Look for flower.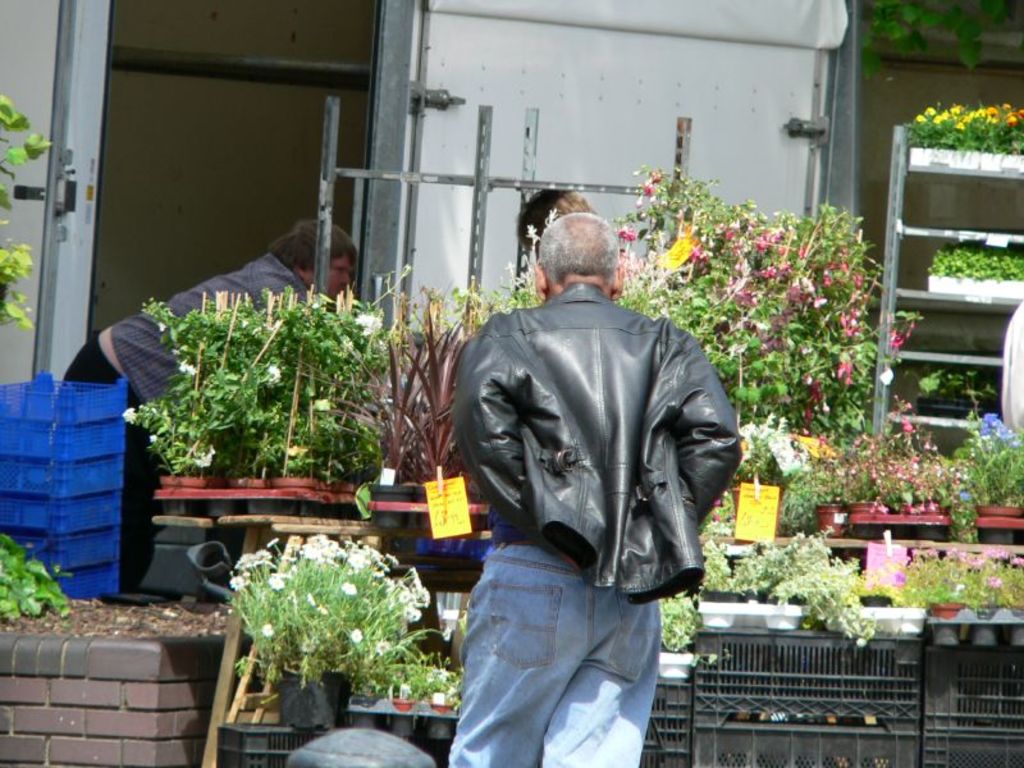
Found: (x1=148, y1=428, x2=161, y2=448).
